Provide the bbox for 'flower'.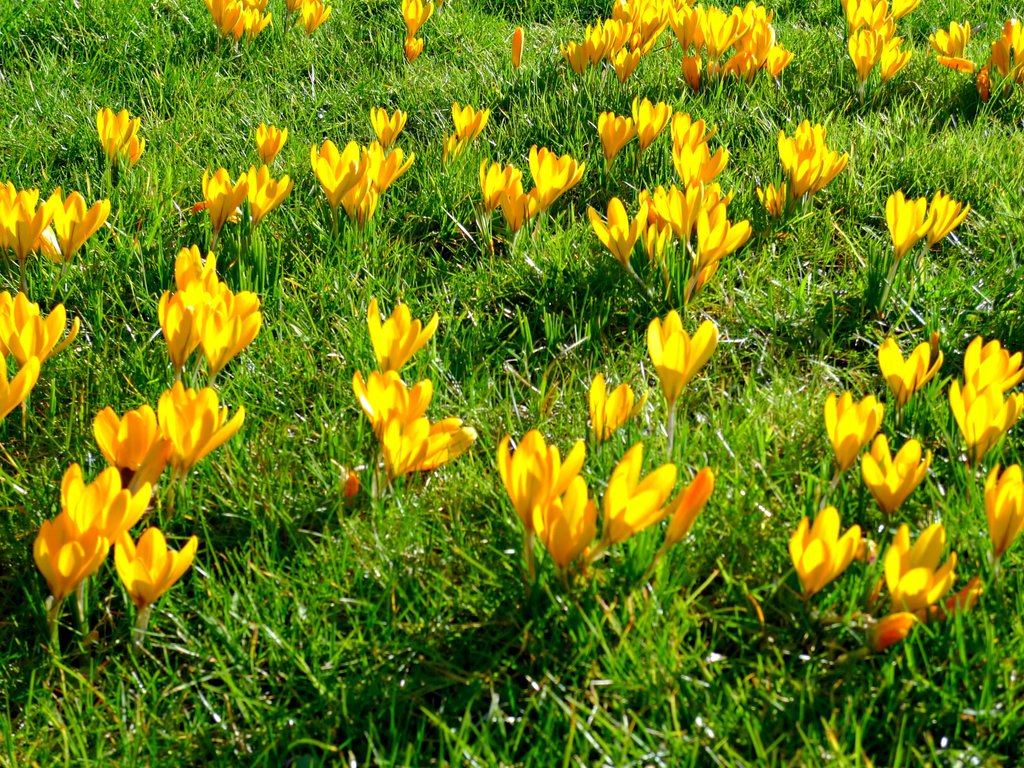
Rect(925, 193, 967, 249).
